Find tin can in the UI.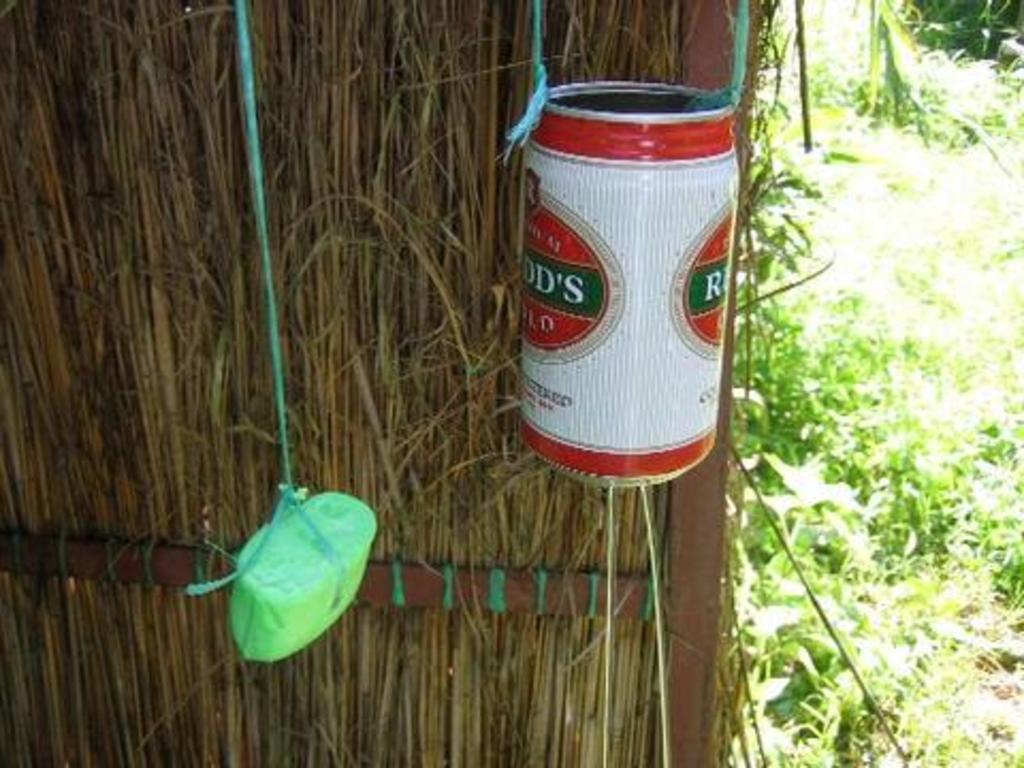
UI element at 531/79/727/503.
